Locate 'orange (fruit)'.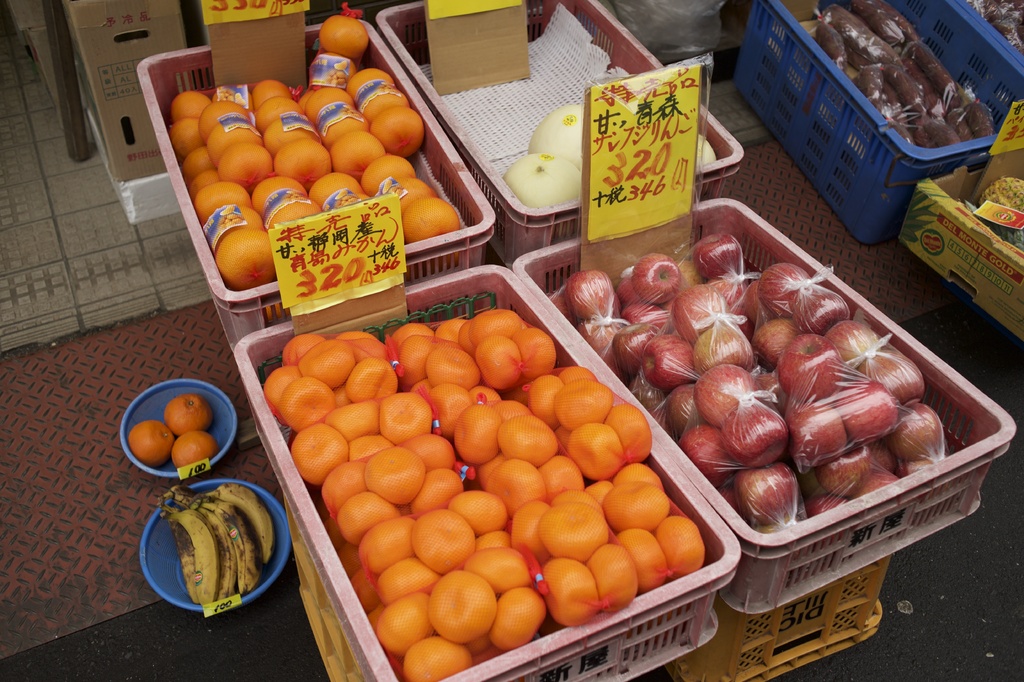
Bounding box: pyautogui.locateOnScreen(262, 94, 299, 126).
